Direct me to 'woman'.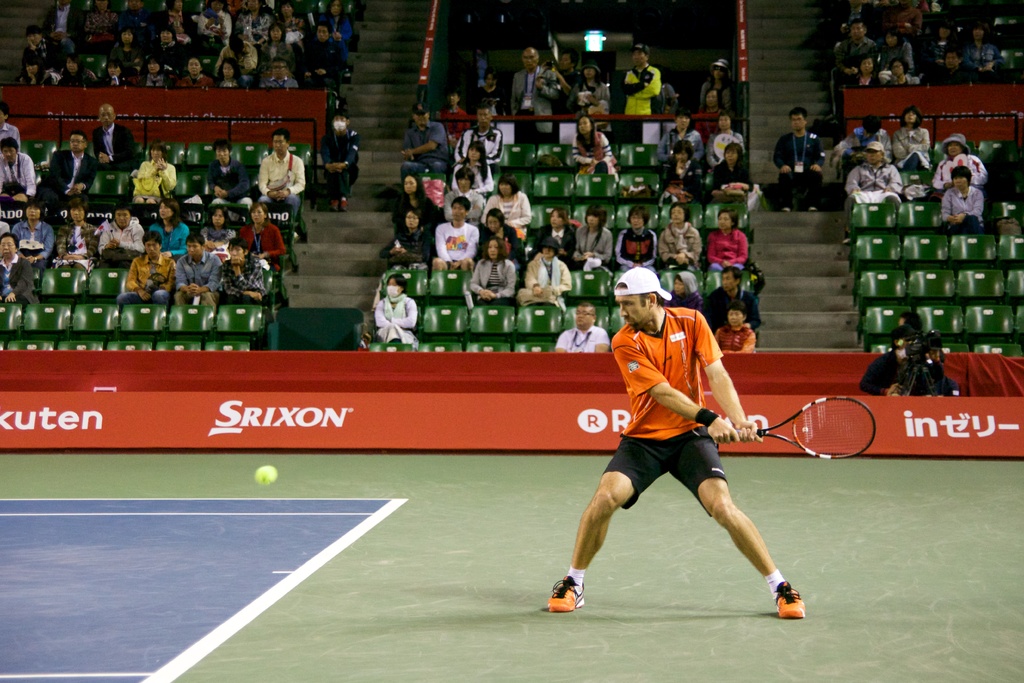
Direction: BBox(572, 117, 624, 179).
